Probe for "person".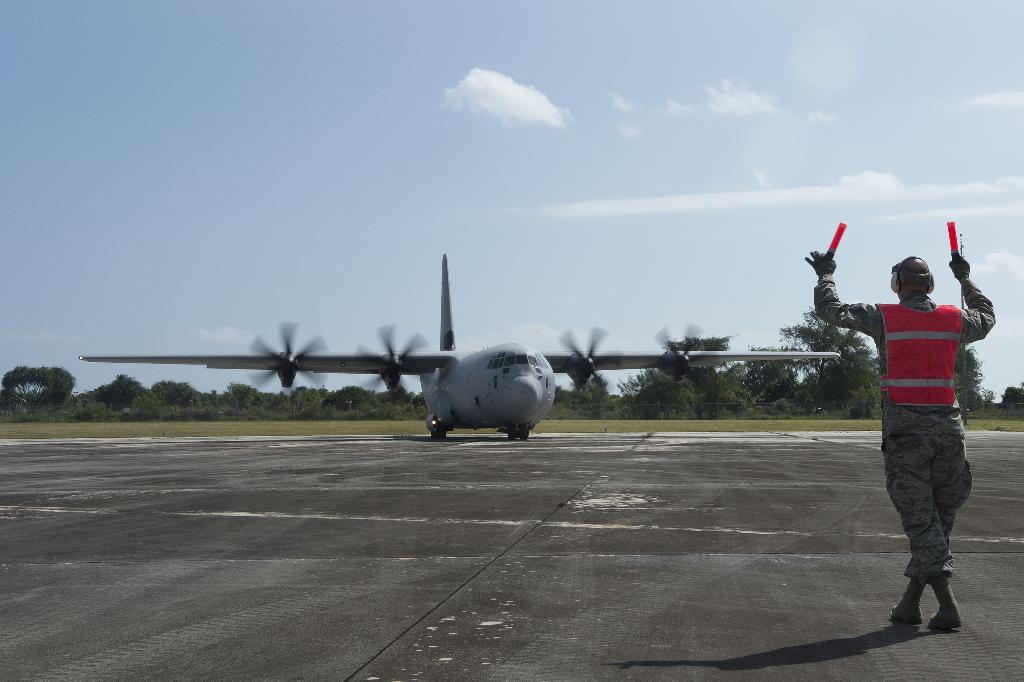
Probe result: {"x1": 839, "y1": 244, "x2": 983, "y2": 608}.
